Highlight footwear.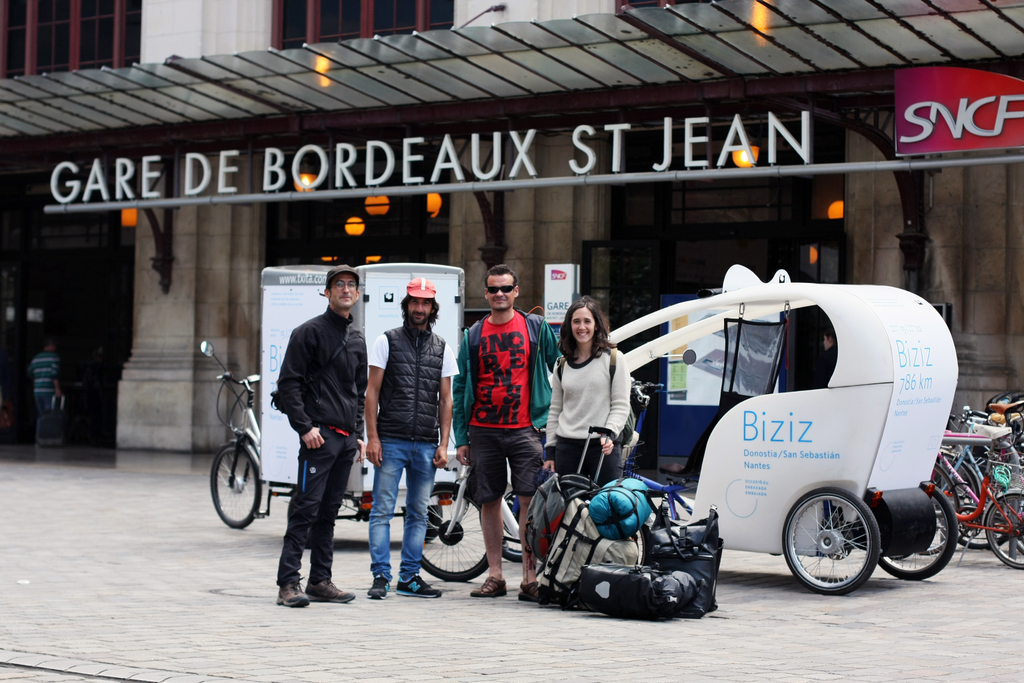
Highlighted region: <bbox>395, 572, 442, 597</bbox>.
